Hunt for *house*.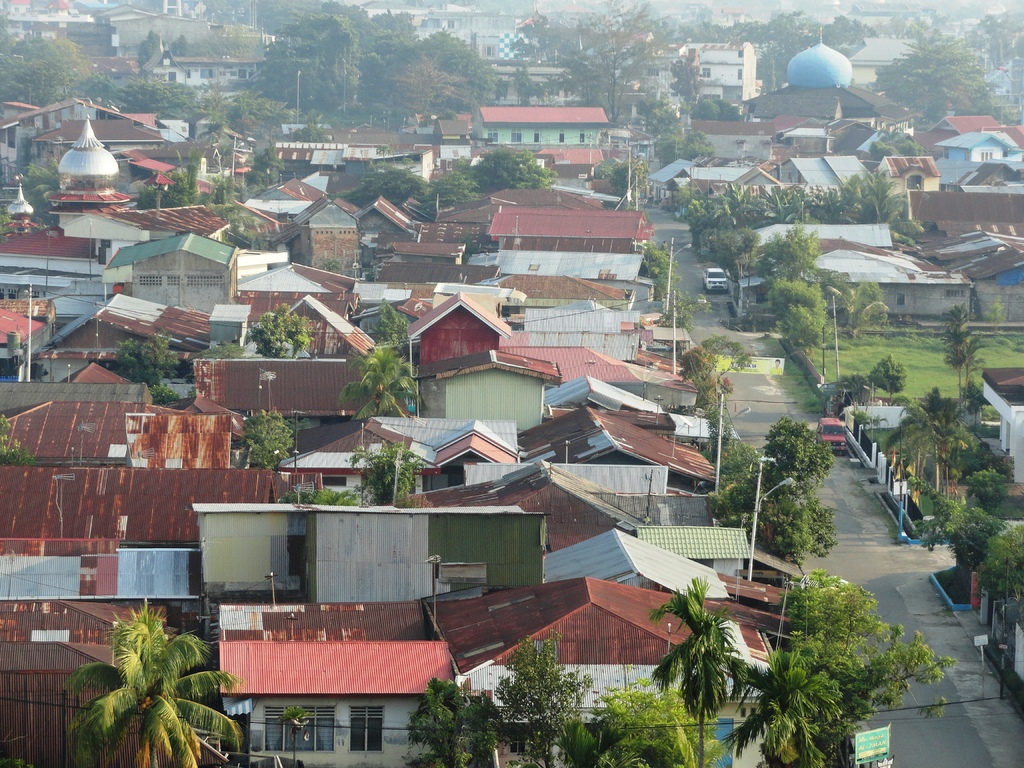
Hunted down at box(906, 186, 1023, 223).
